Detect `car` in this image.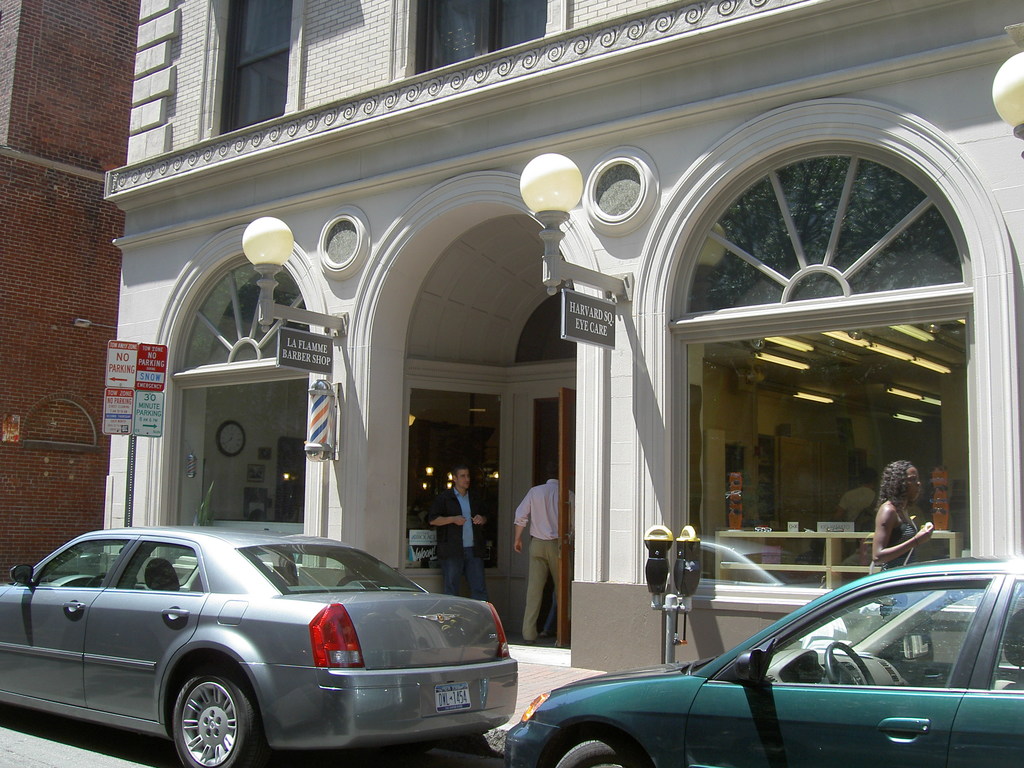
Detection: 505,558,1023,767.
